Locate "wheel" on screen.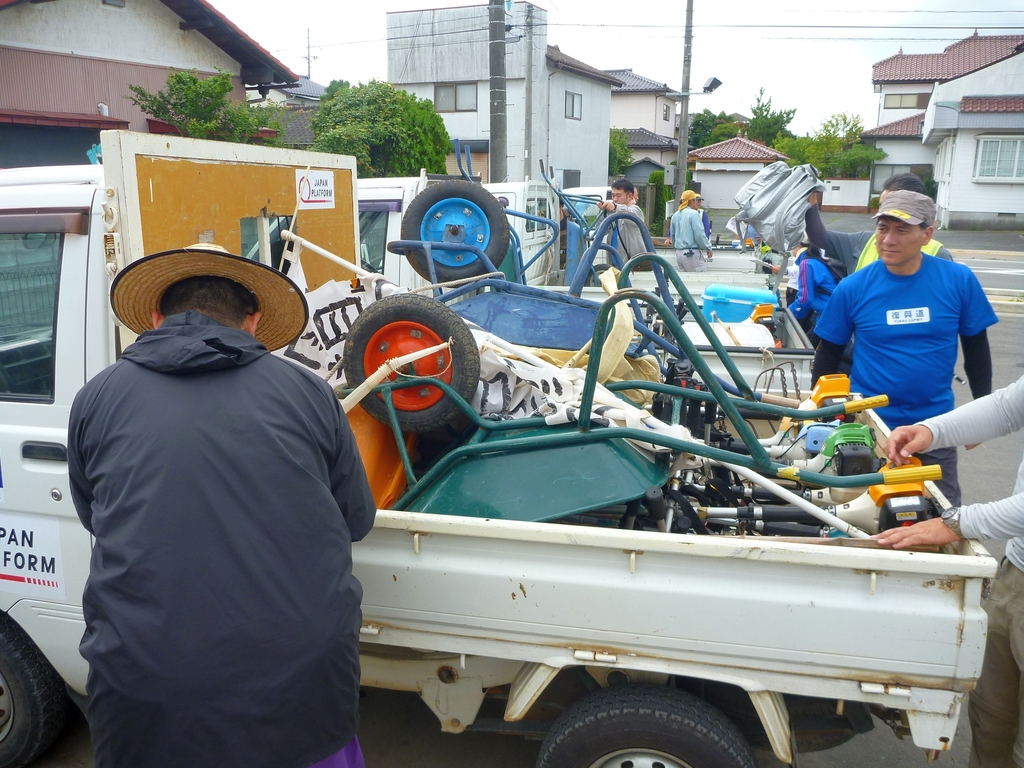
On screen at [left=346, top=292, right=477, bottom=435].
